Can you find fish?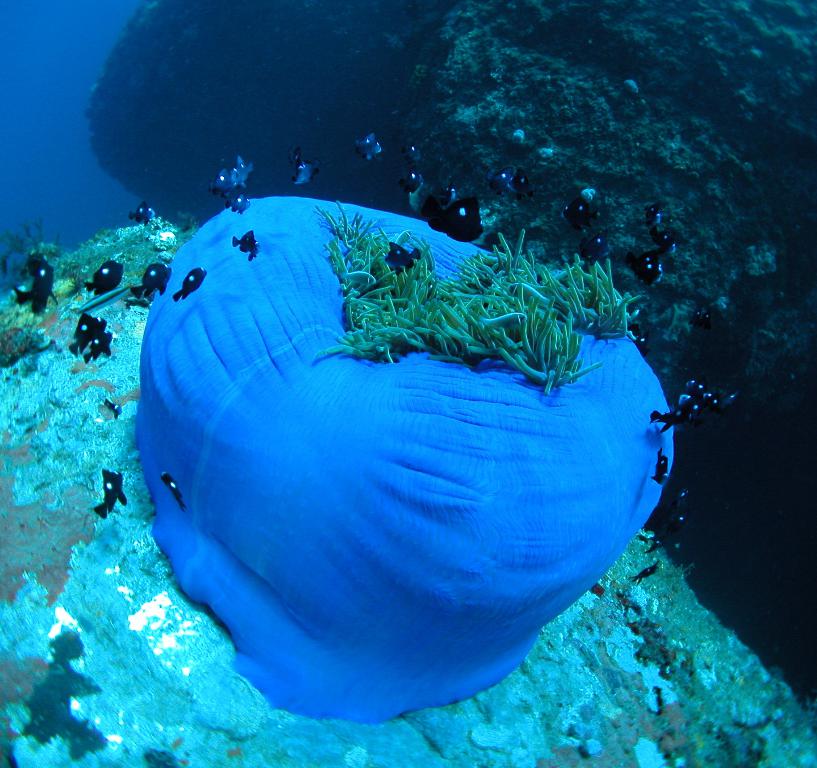
Yes, bounding box: region(94, 468, 131, 517).
